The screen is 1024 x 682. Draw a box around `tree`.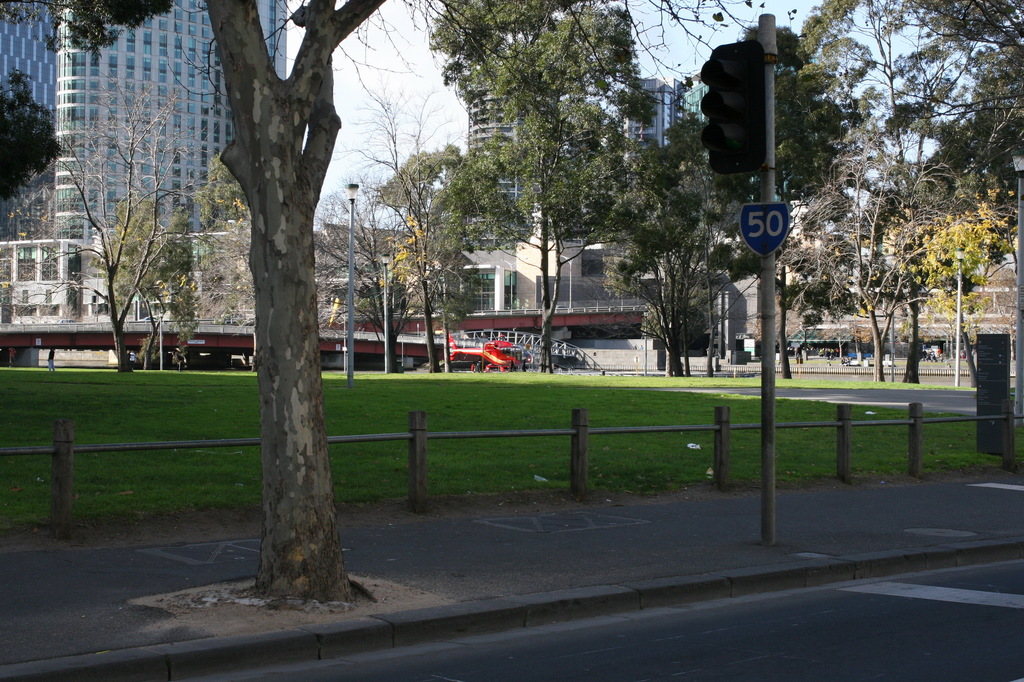
{"left": 0, "top": 0, "right": 179, "bottom": 214}.
